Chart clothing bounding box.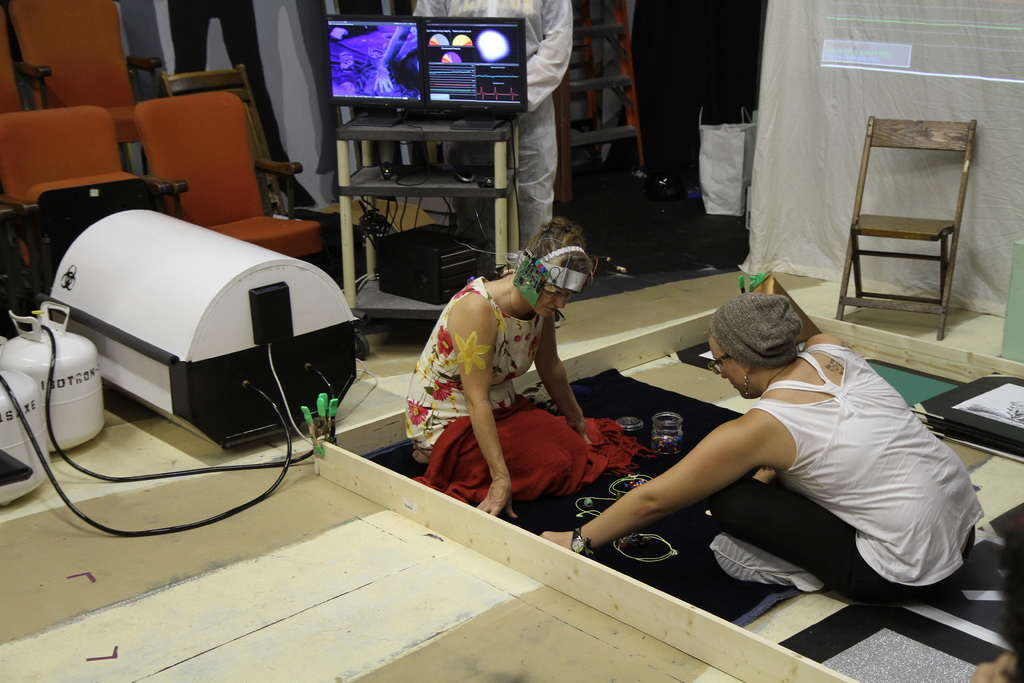
Charted: x1=413 y1=0 x2=570 y2=258.
